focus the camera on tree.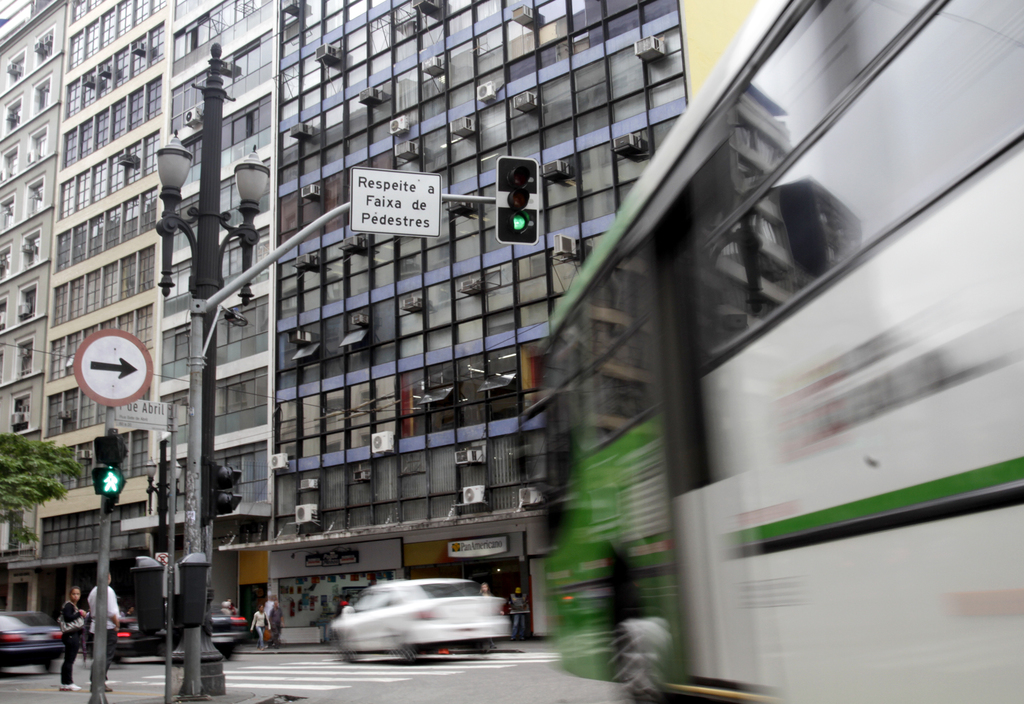
Focus region: locate(0, 433, 75, 550).
